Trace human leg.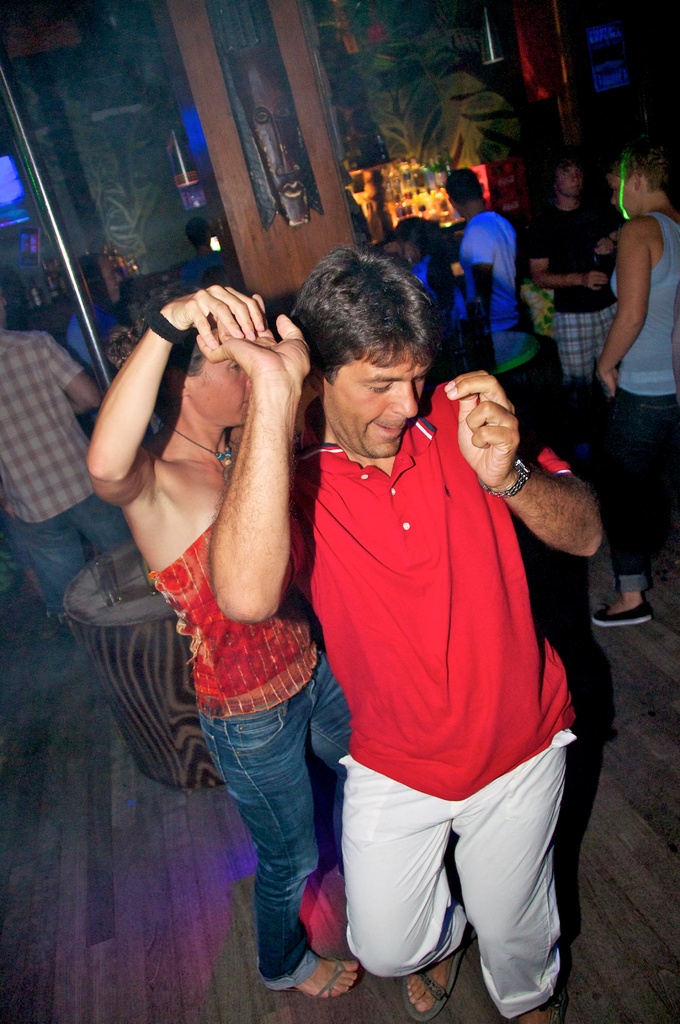
Traced to bbox=(215, 705, 360, 1016).
